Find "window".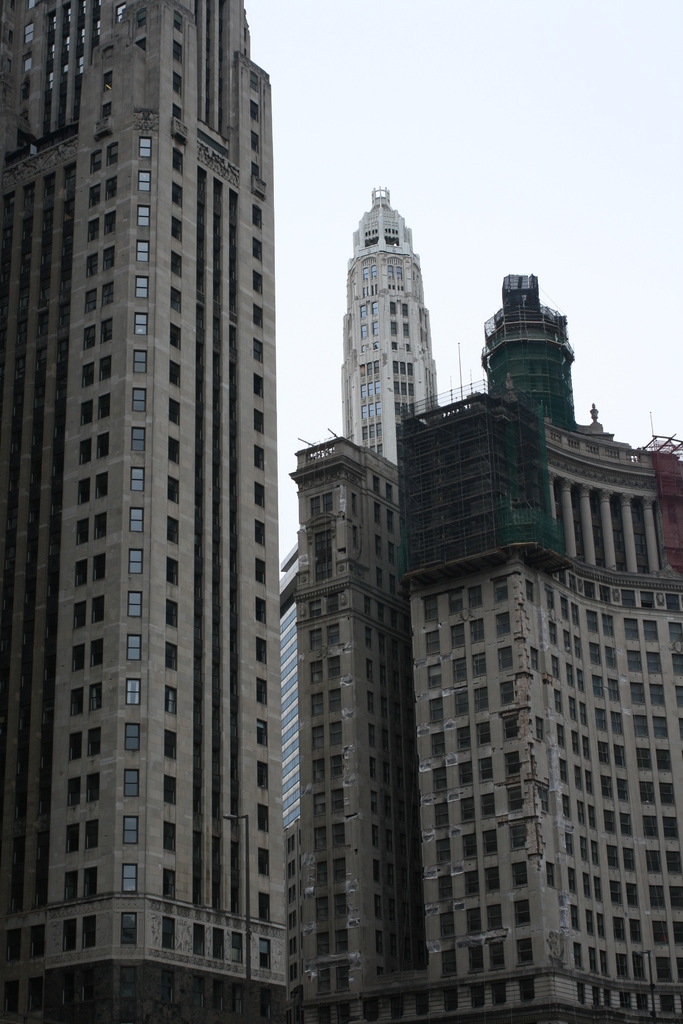
(174, 216, 187, 241).
